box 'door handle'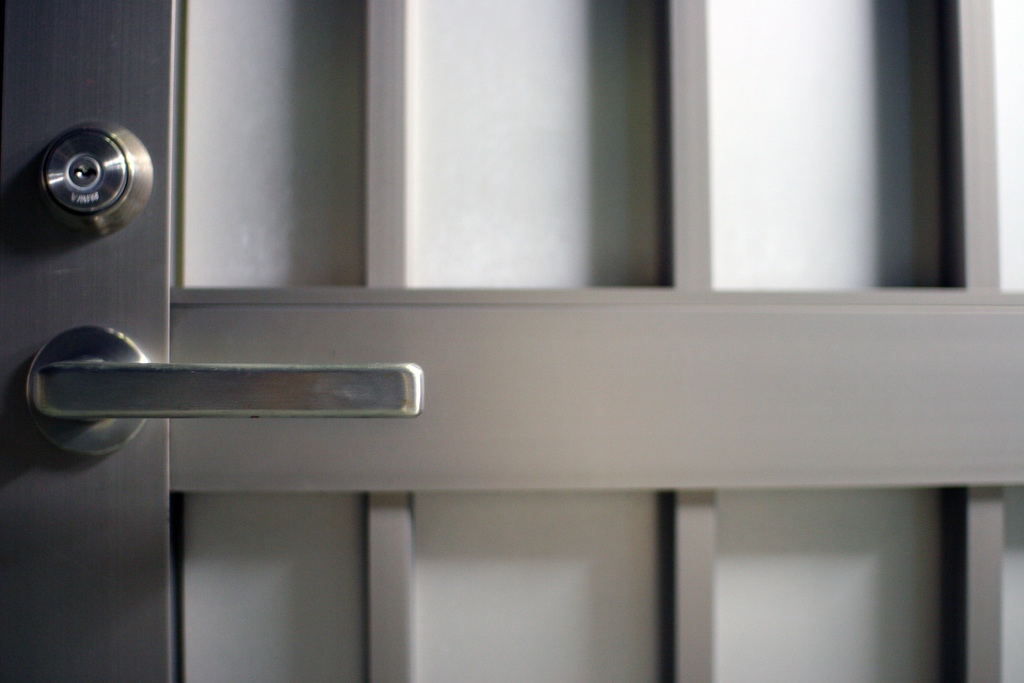
[26,325,424,457]
